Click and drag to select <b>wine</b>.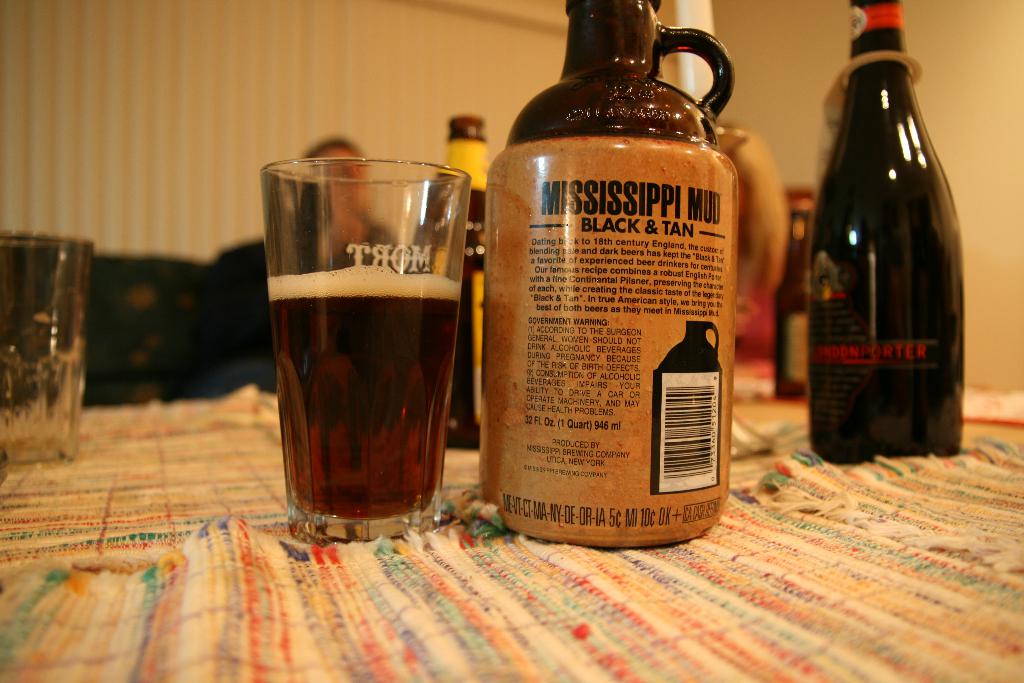
Selection: {"left": 805, "top": 0, "right": 968, "bottom": 458}.
